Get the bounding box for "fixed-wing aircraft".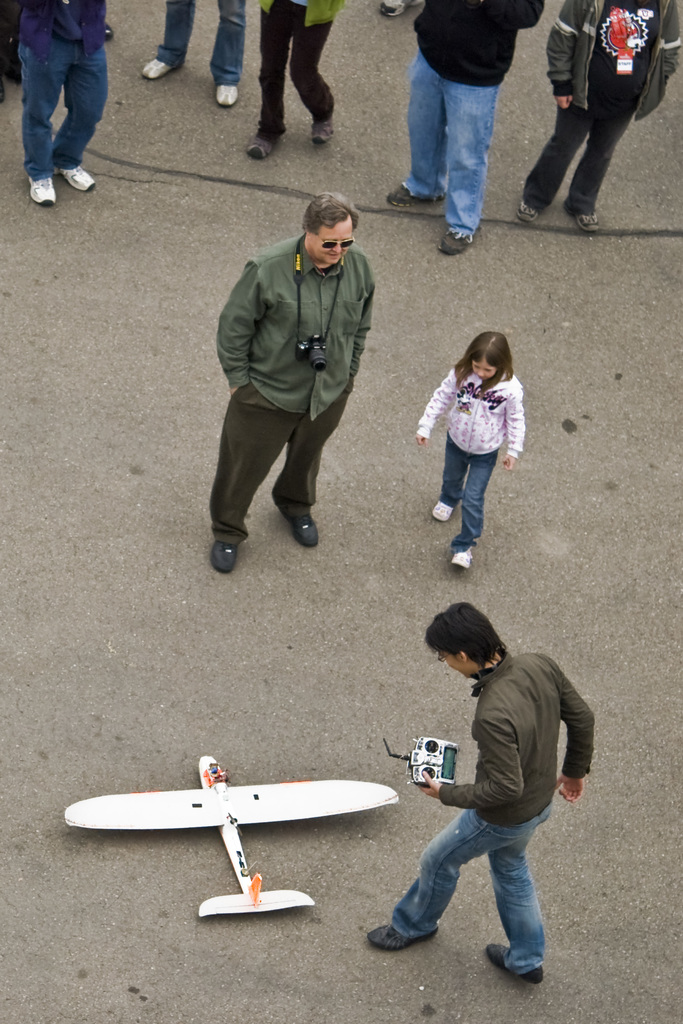
bbox(60, 742, 400, 926).
